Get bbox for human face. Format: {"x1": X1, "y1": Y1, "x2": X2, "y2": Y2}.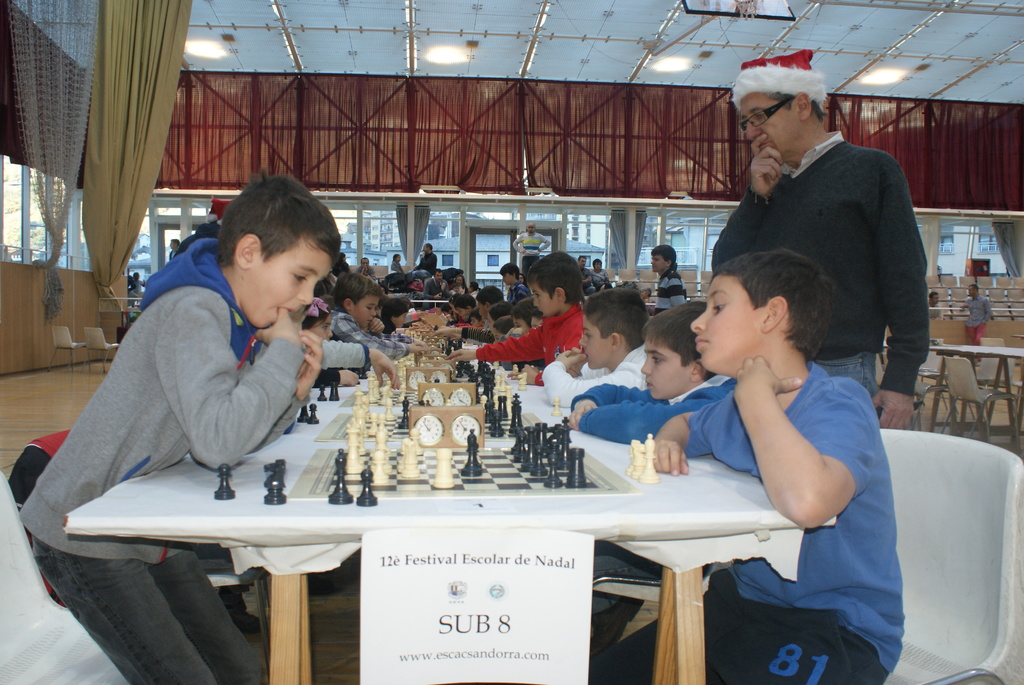
{"x1": 532, "y1": 278, "x2": 566, "y2": 320}.
